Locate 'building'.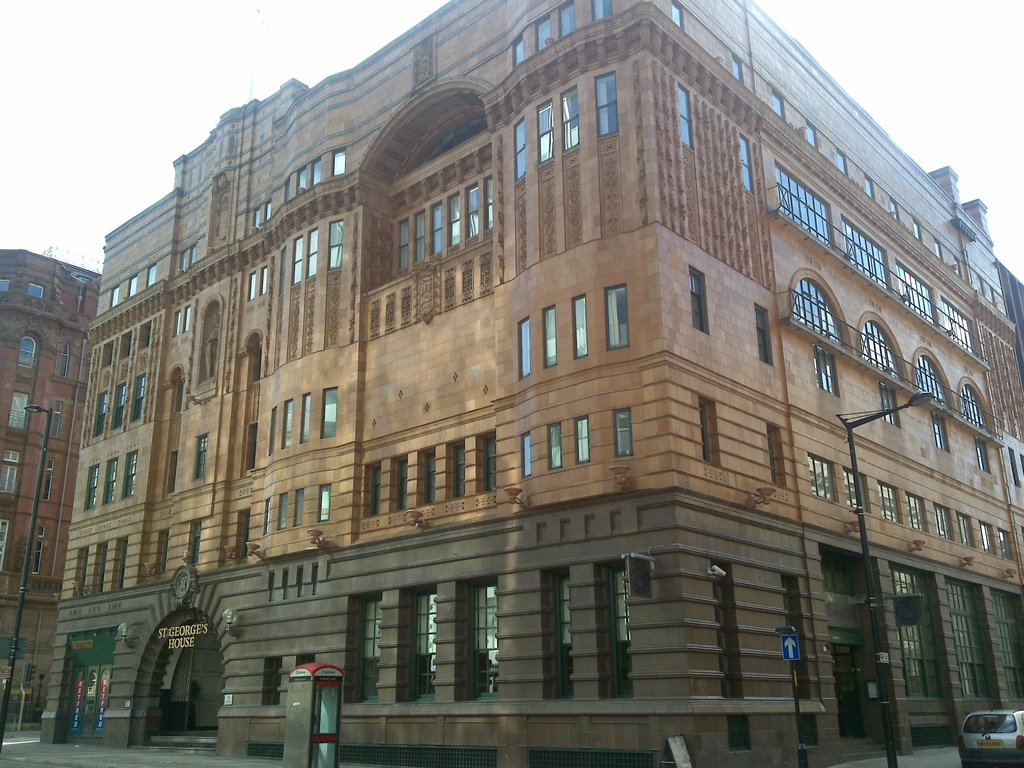
Bounding box: box=[63, 0, 1023, 767].
